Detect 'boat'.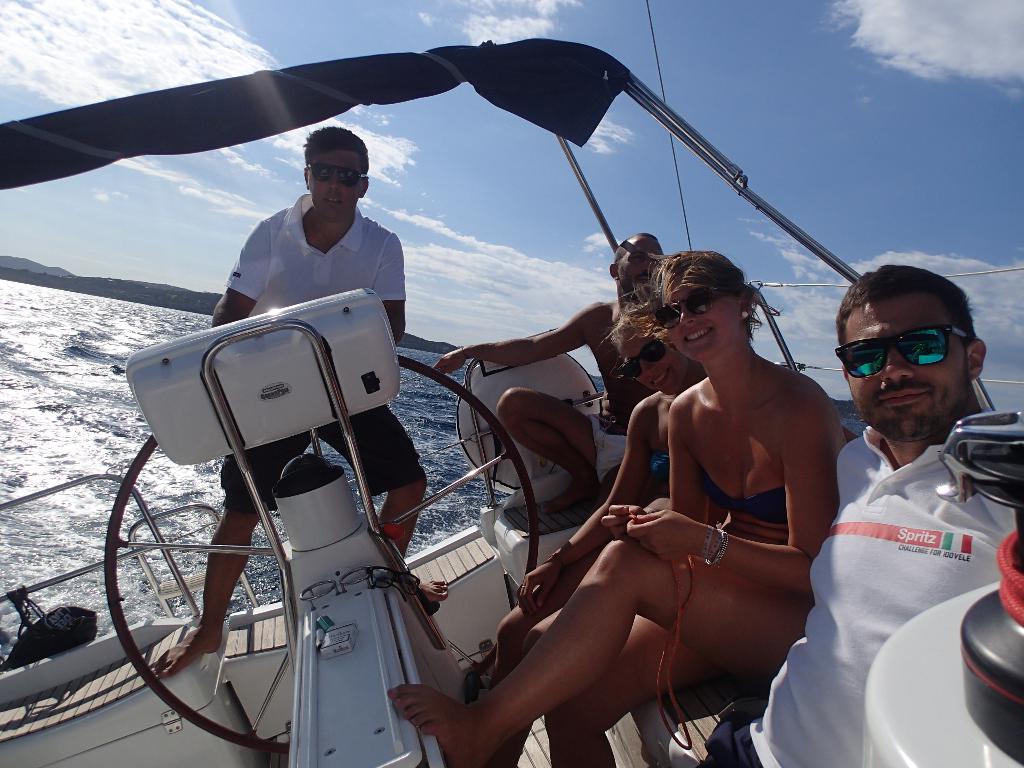
Detected at [x1=0, y1=44, x2=1023, y2=767].
